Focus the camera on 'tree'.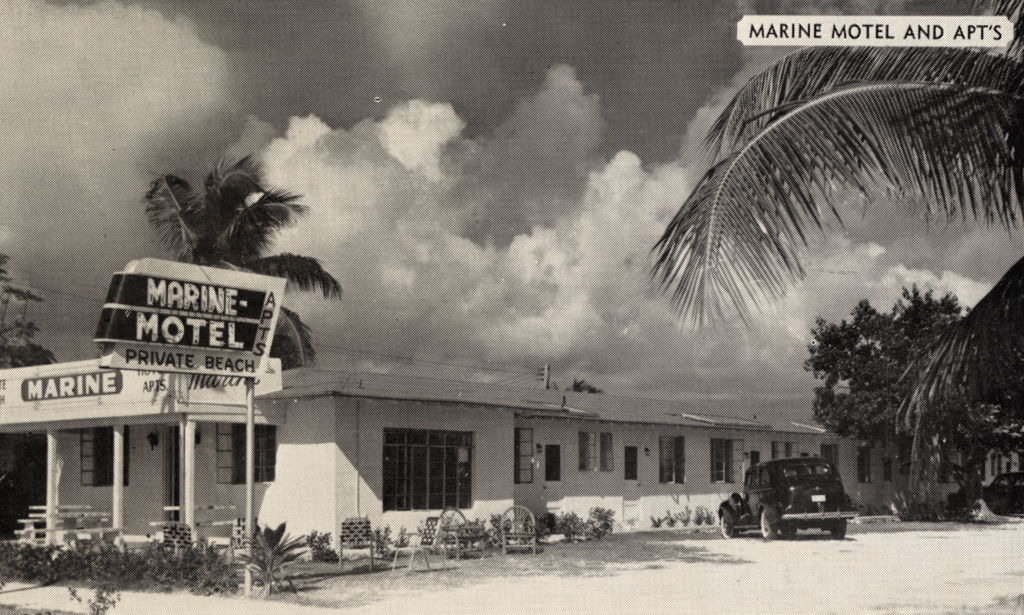
Focus region: 0, 257, 76, 382.
